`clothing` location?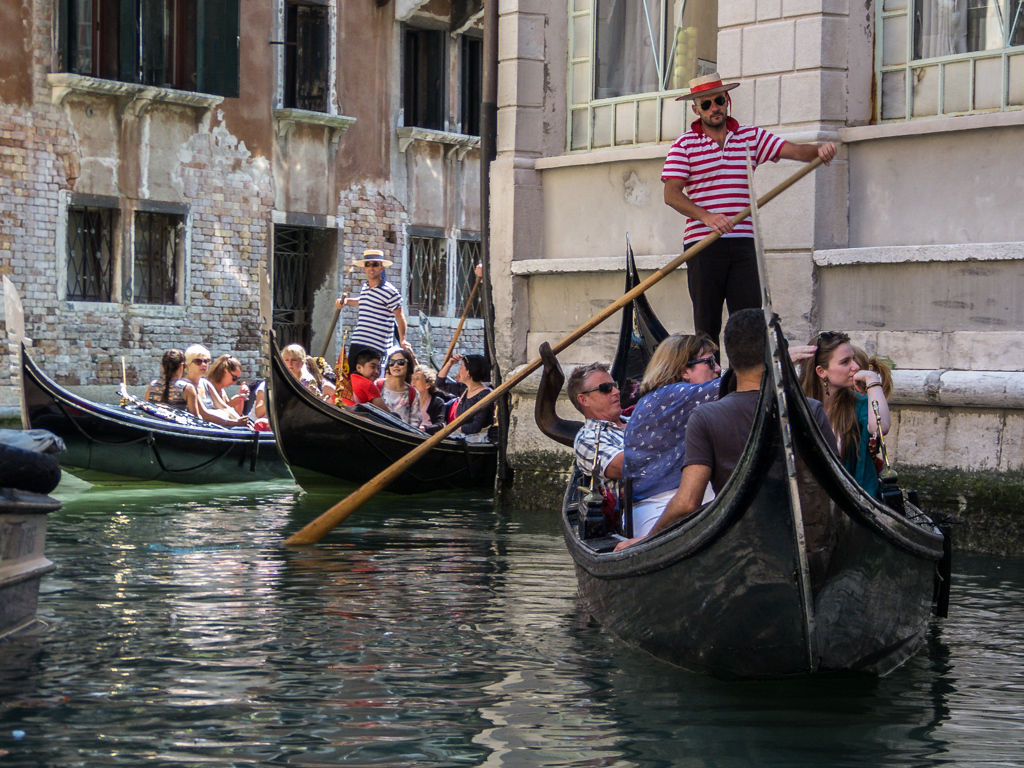
[x1=657, y1=69, x2=752, y2=97]
